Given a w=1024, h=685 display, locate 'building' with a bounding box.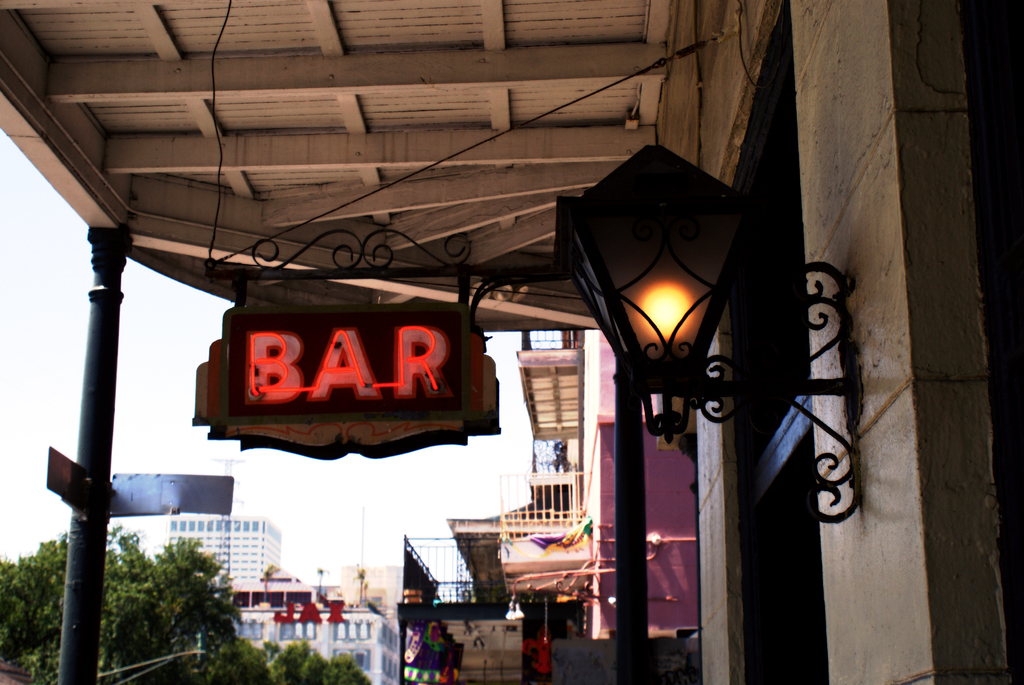
Located: (x1=1, y1=0, x2=1023, y2=684).
